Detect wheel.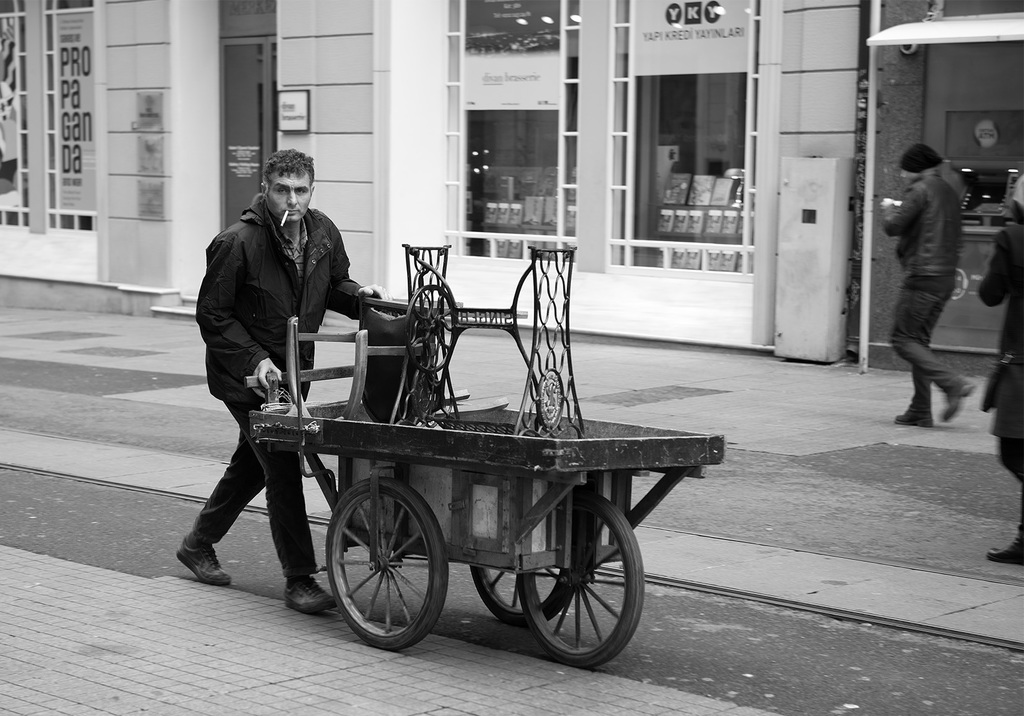
Detected at Rect(468, 514, 586, 636).
